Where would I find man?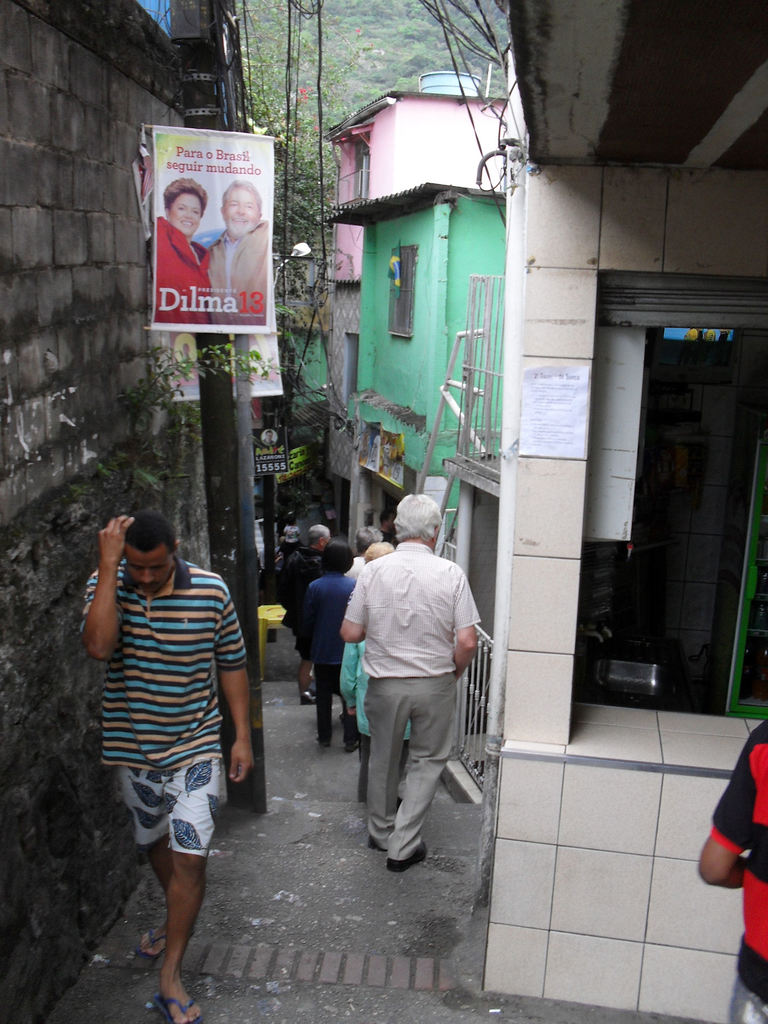
At {"left": 330, "top": 500, "right": 492, "bottom": 893}.
